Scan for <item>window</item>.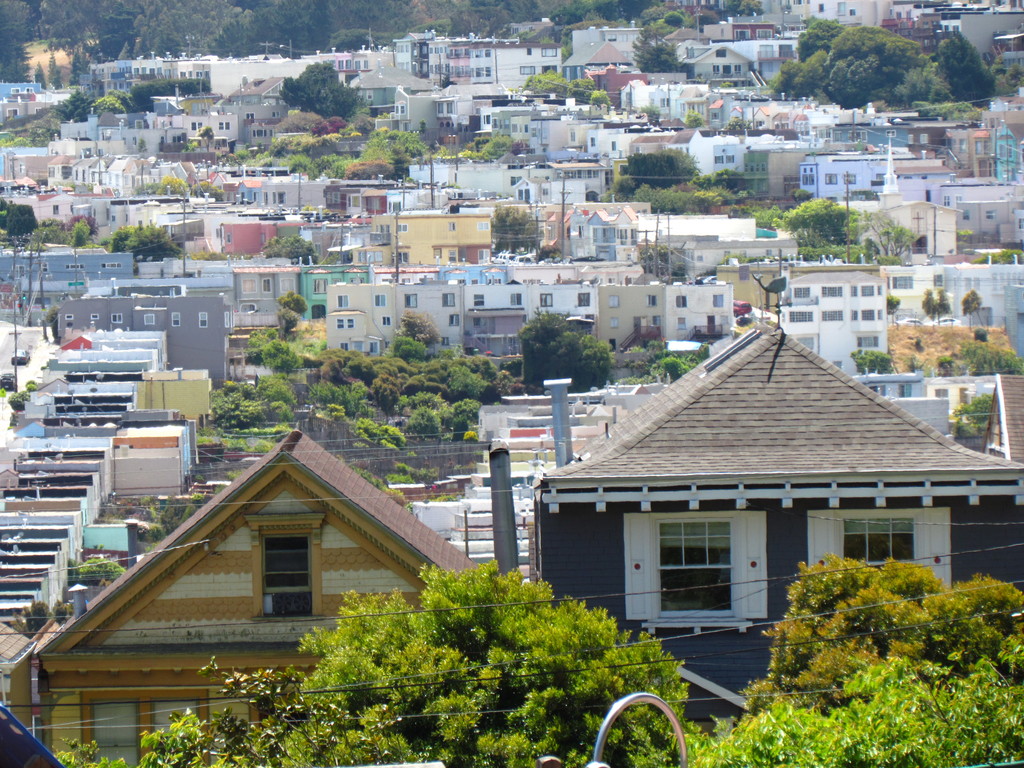
Scan result: bbox(1016, 218, 1023, 231).
